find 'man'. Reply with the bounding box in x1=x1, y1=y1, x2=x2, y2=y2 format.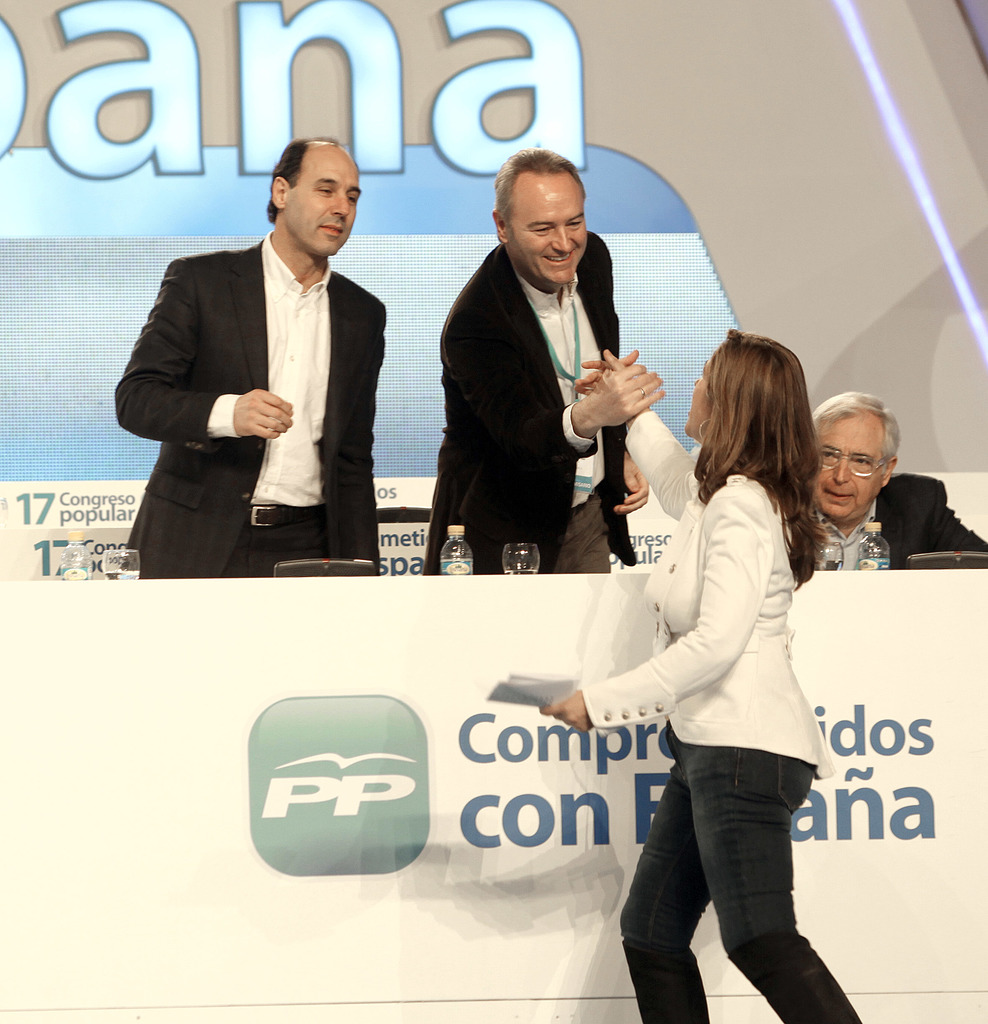
x1=126, y1=129, x2=435, y2=586.
